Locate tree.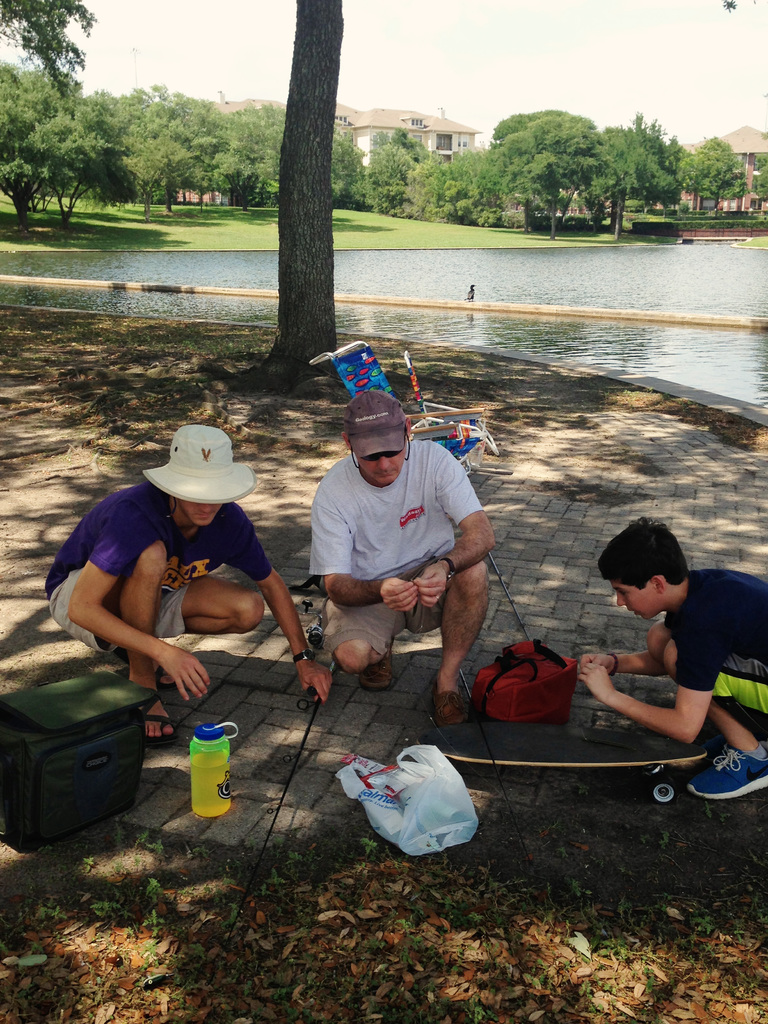
Bounding box: <region>369, 134, 420, 218</region>.
